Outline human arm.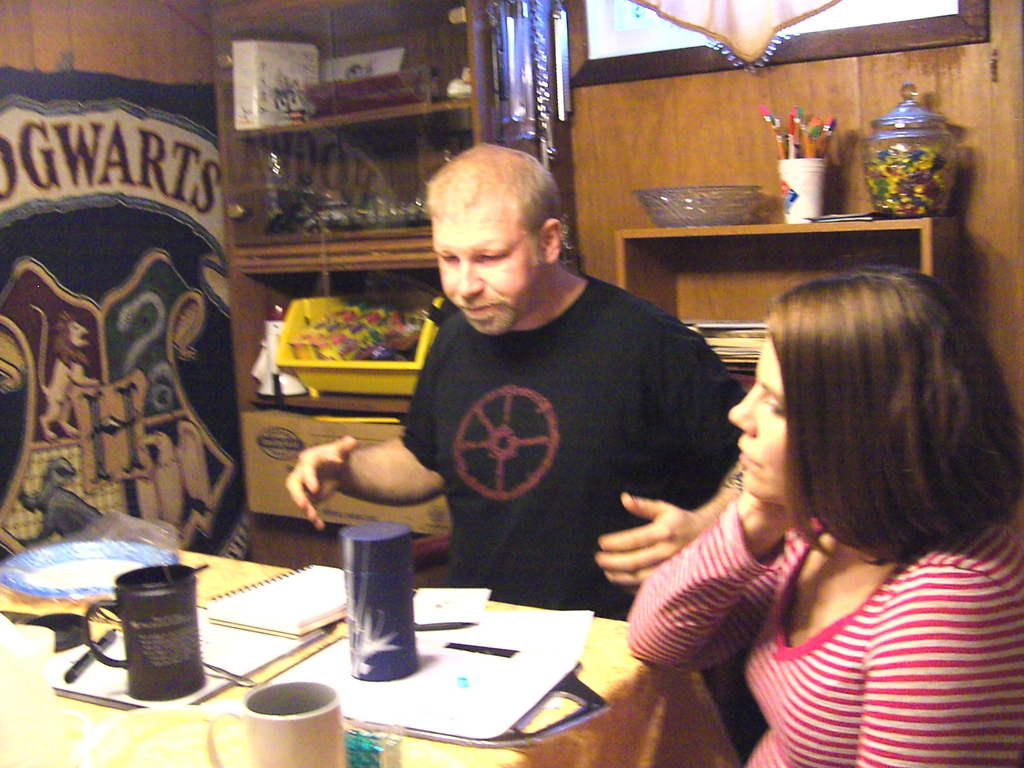
Outline: bbox(841, 547, 1023, 767).
